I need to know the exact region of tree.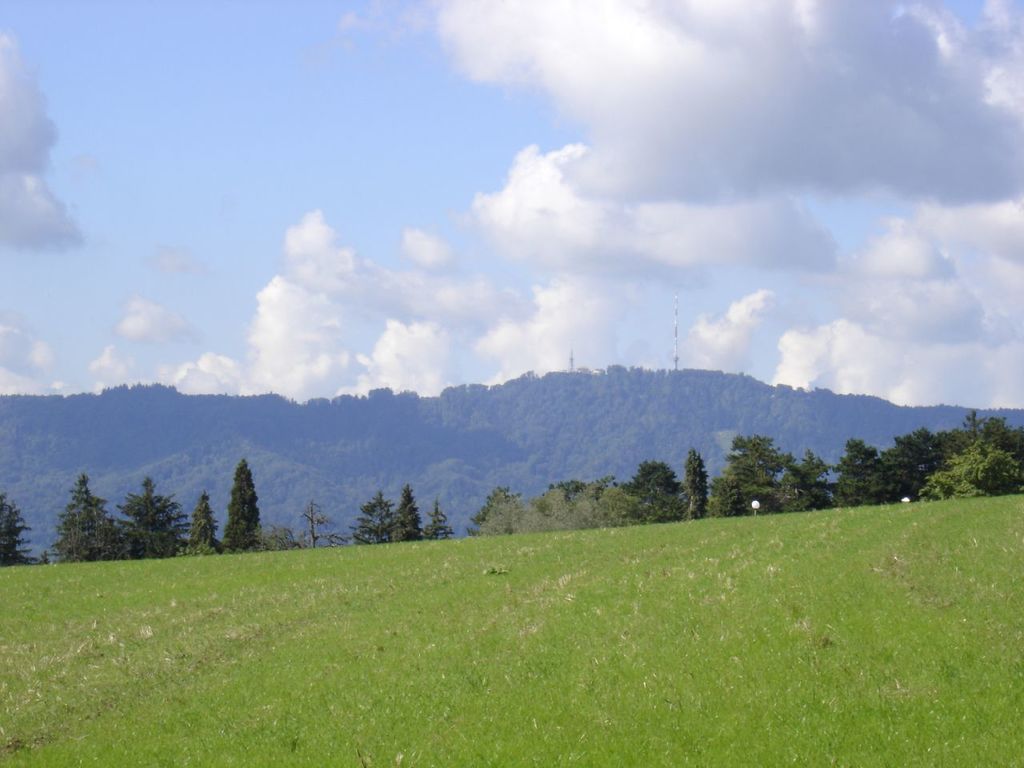
Region: 286 495 339 551.
